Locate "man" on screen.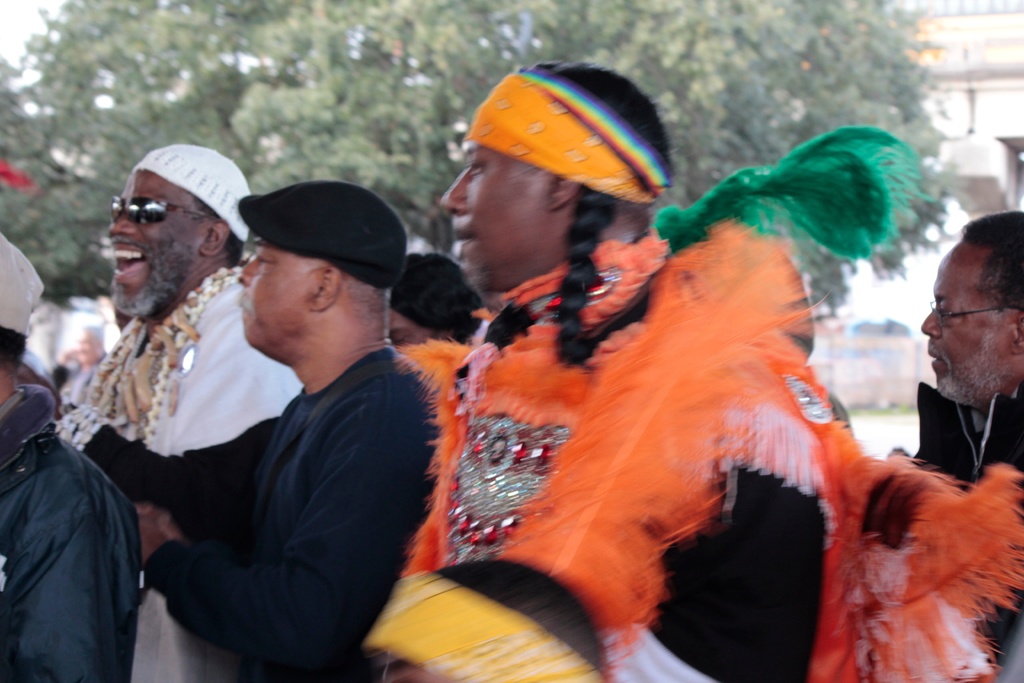
On screen at region(431, 58, 828, 682).
